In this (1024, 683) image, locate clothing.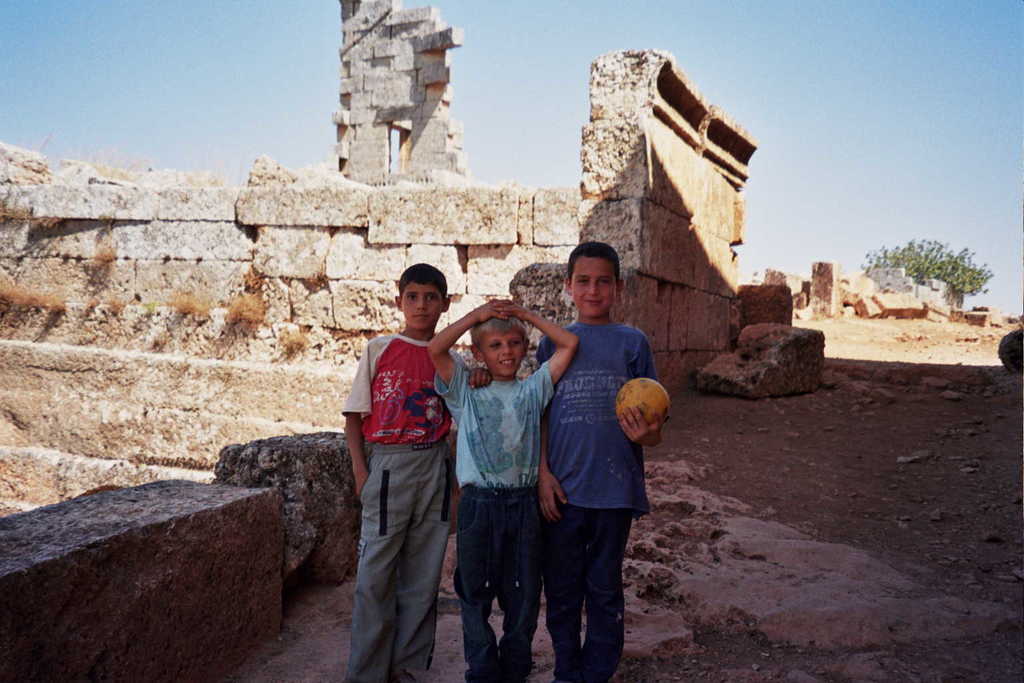
Bounding box: locate(334, 306, 456, 669).
